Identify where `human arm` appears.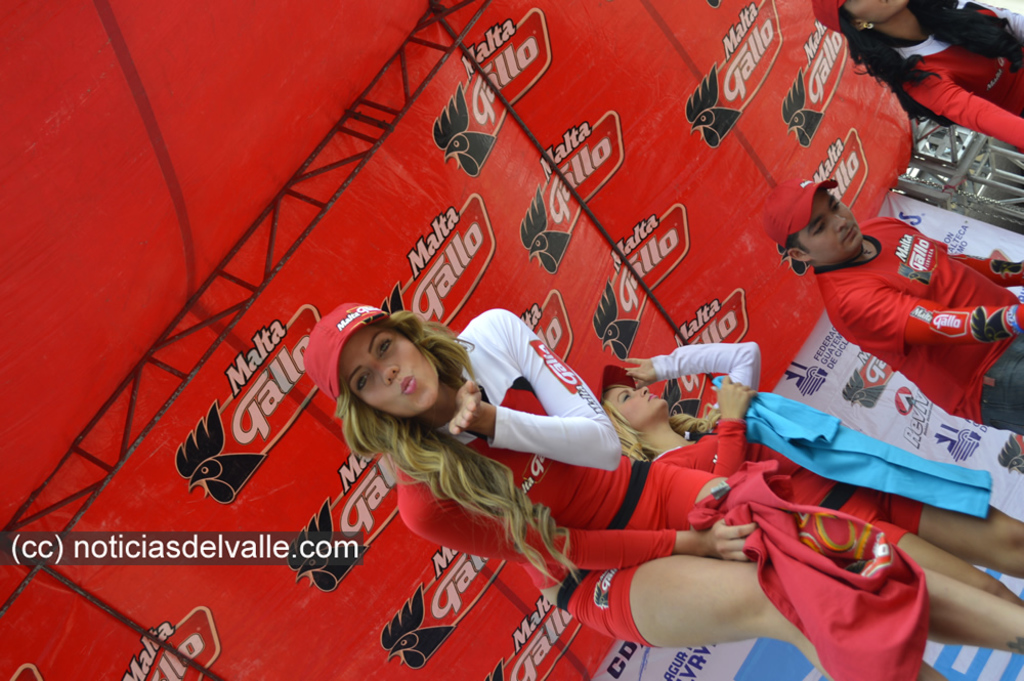
Appears at crop(708, 374, 753, 481).
